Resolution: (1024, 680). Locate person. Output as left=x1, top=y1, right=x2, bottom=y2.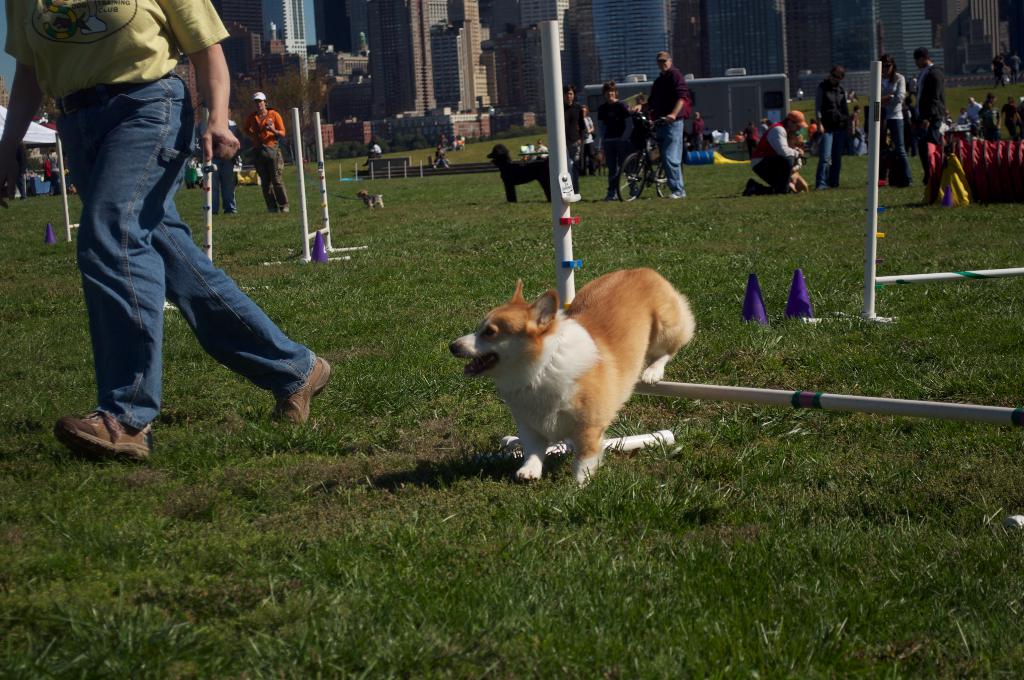
left=883, top=54, right=910, bottom=191.
